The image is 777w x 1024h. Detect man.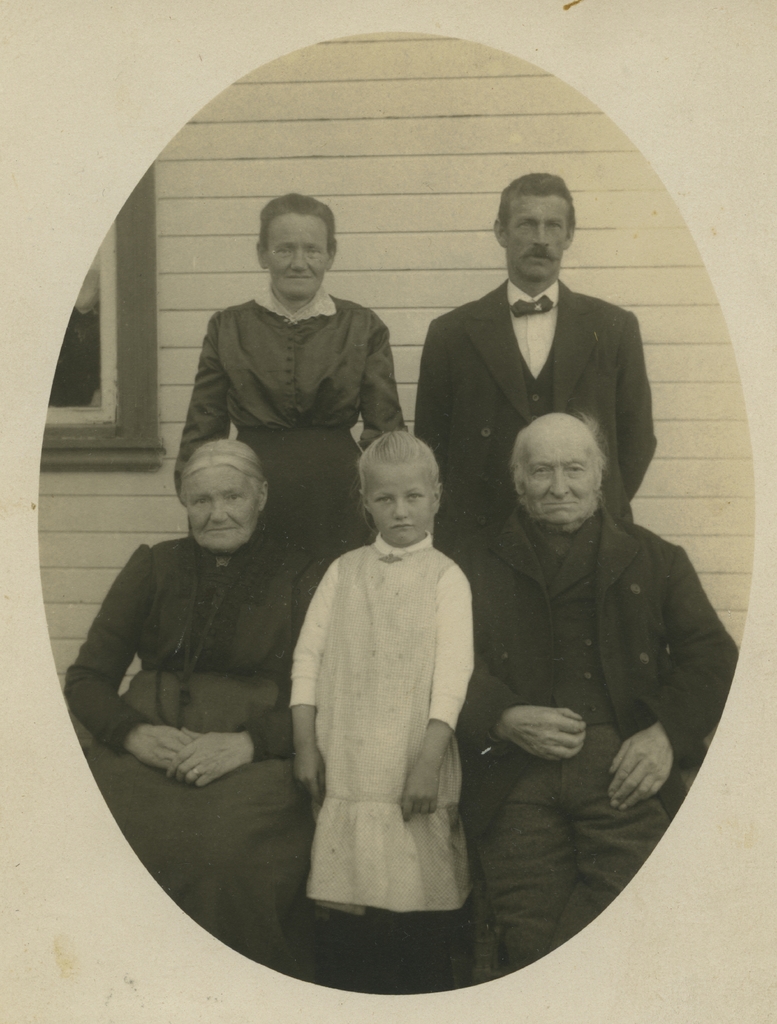
Detection: <region>413, 166, 657, 577</region>.
